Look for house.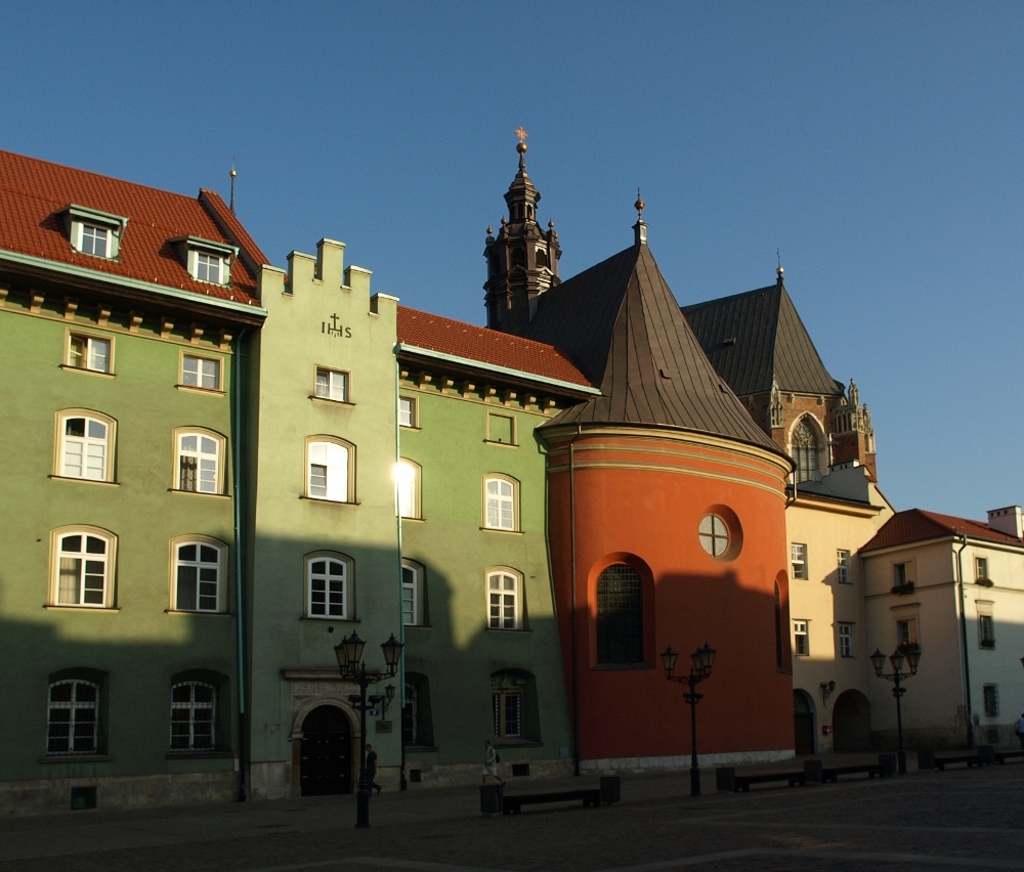
Found: bbox=(819, 459, 1000, 790).
